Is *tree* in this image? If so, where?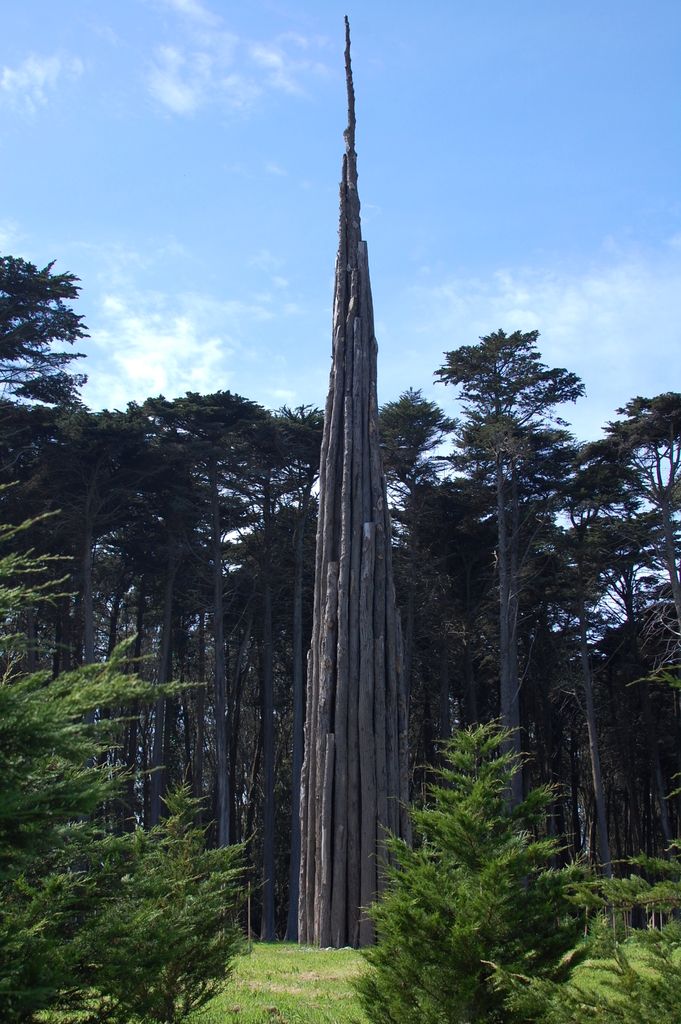
Yes, at 408/307/618/835.
